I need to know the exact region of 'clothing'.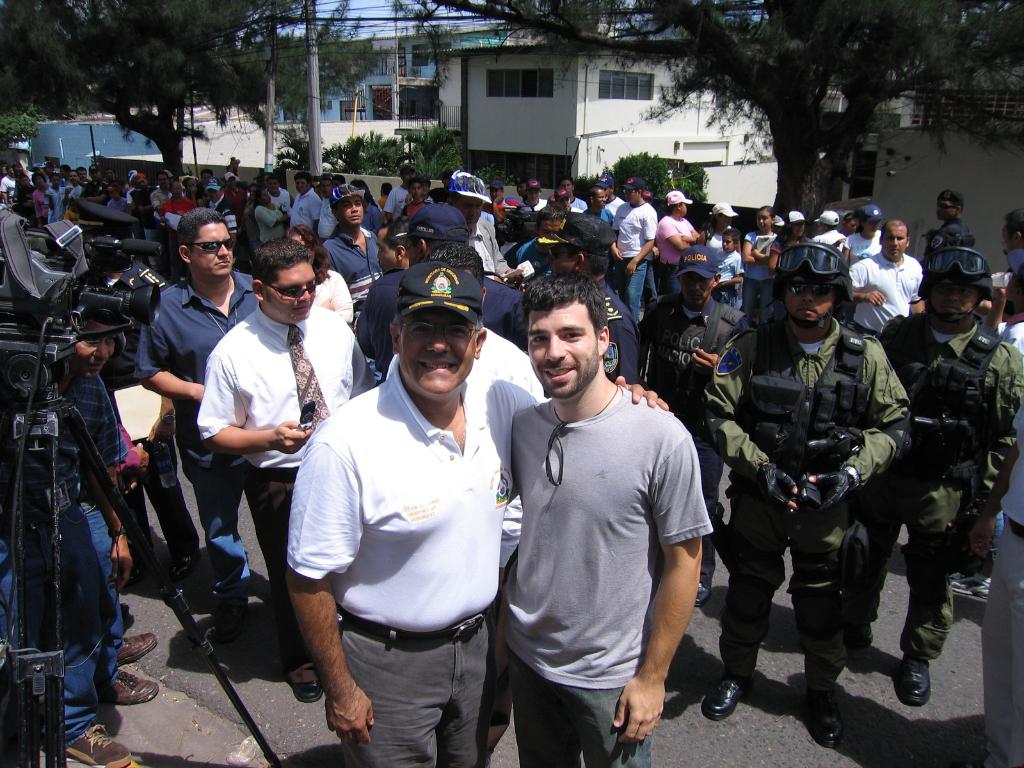
Region: <box>988,453,1023,762</box>.
